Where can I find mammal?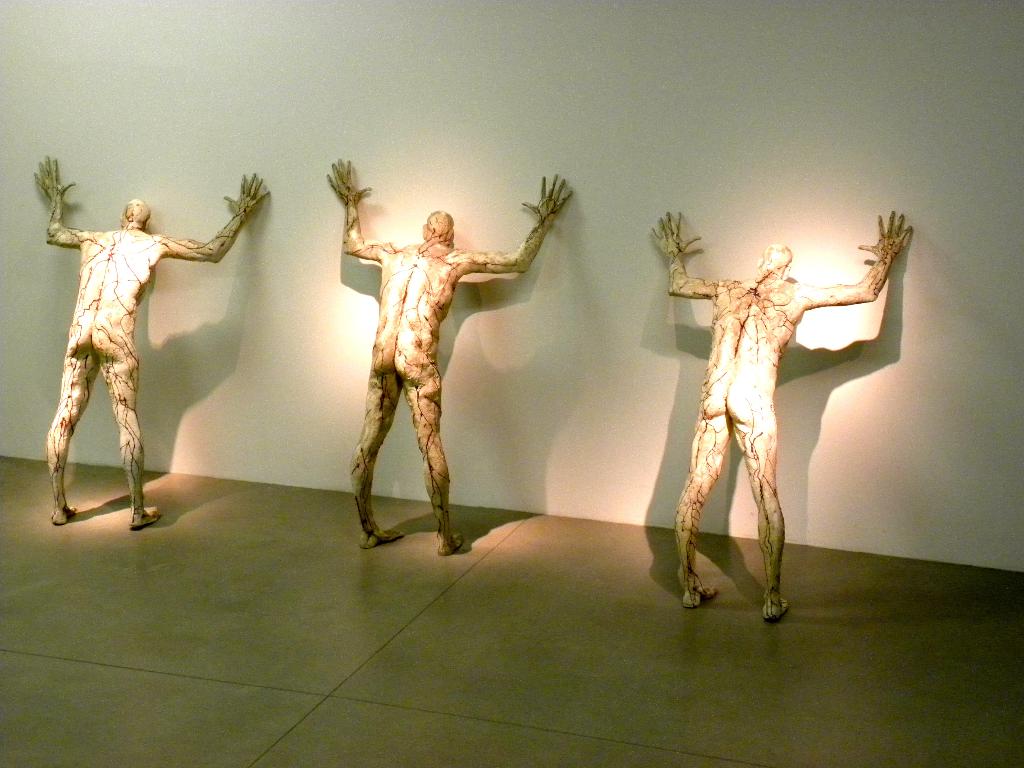
You can find it at bbox(648, 207, 911, 636).
